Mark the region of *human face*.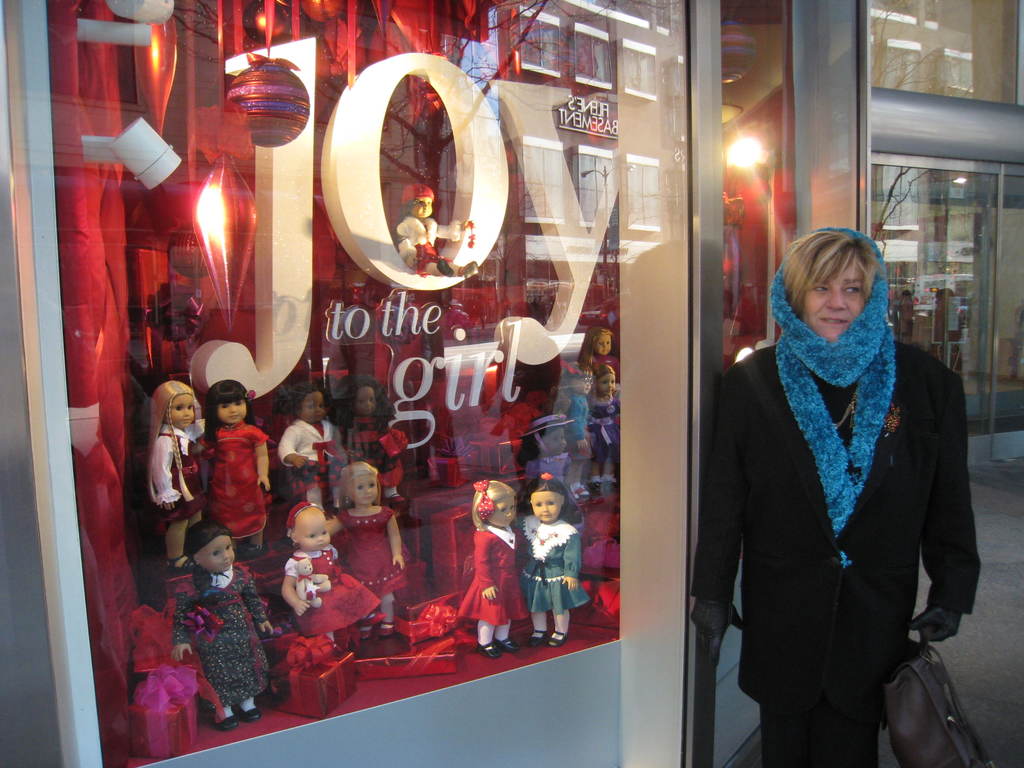
Region: rect(300, 519, 329, 550).
